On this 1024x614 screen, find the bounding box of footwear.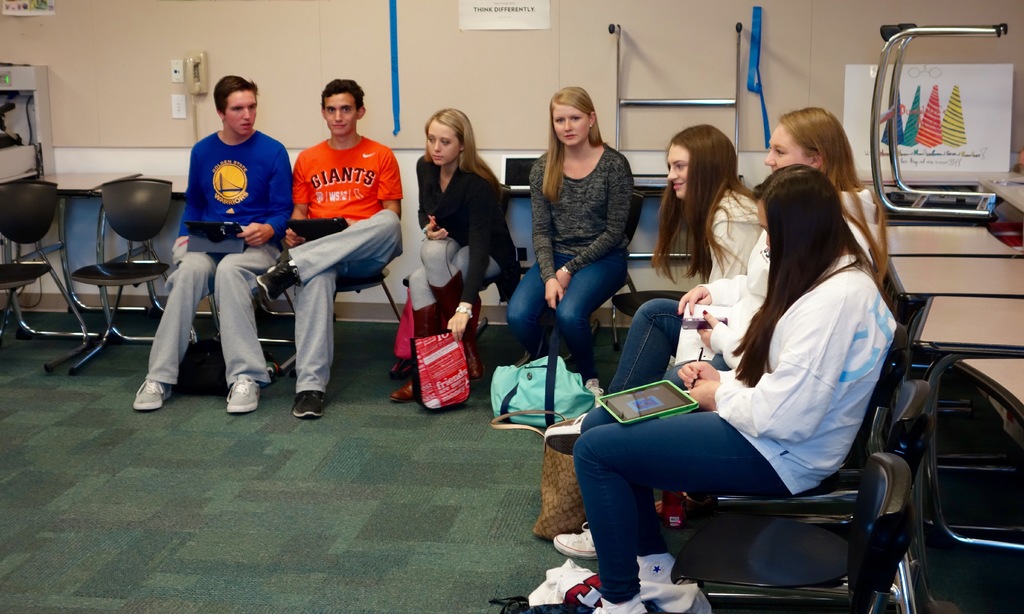
Bounding box: <region>132, 380, 174, 412</region>.
